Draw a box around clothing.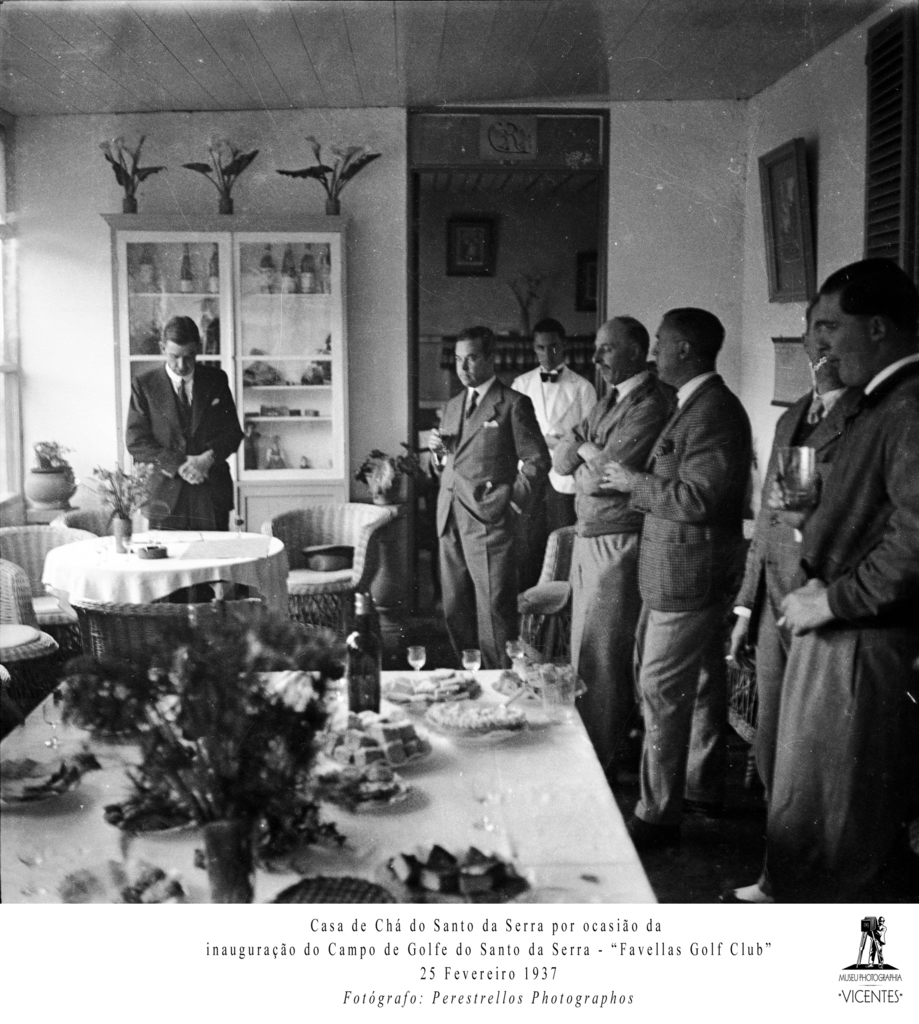
rect(509, 364, 594, 524).
